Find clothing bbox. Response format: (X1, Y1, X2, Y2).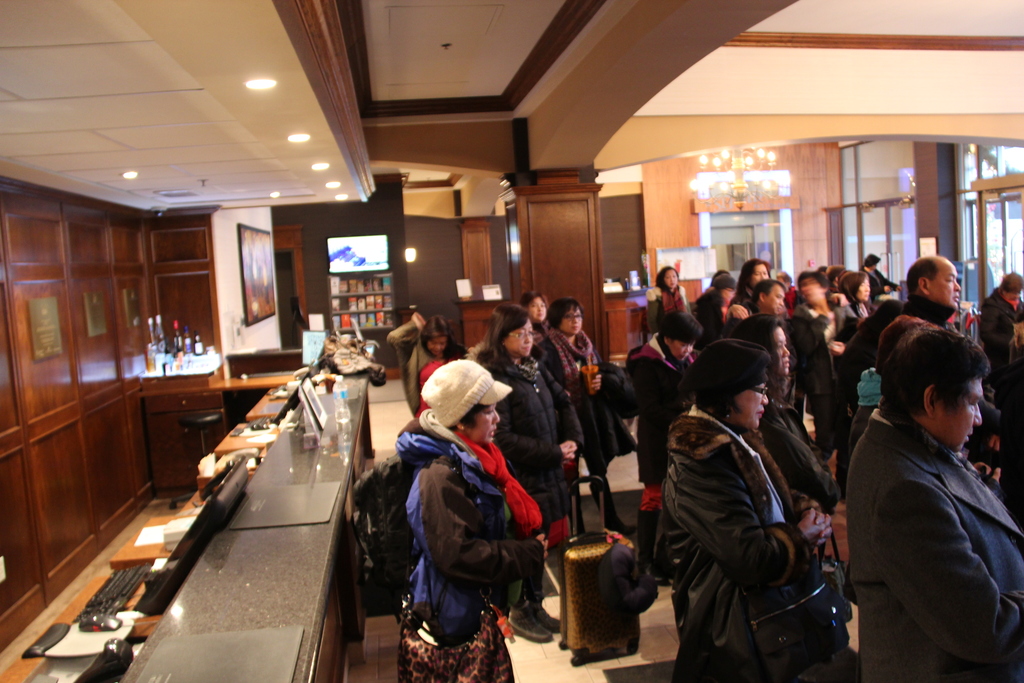
(387, 423, 550, 682).
